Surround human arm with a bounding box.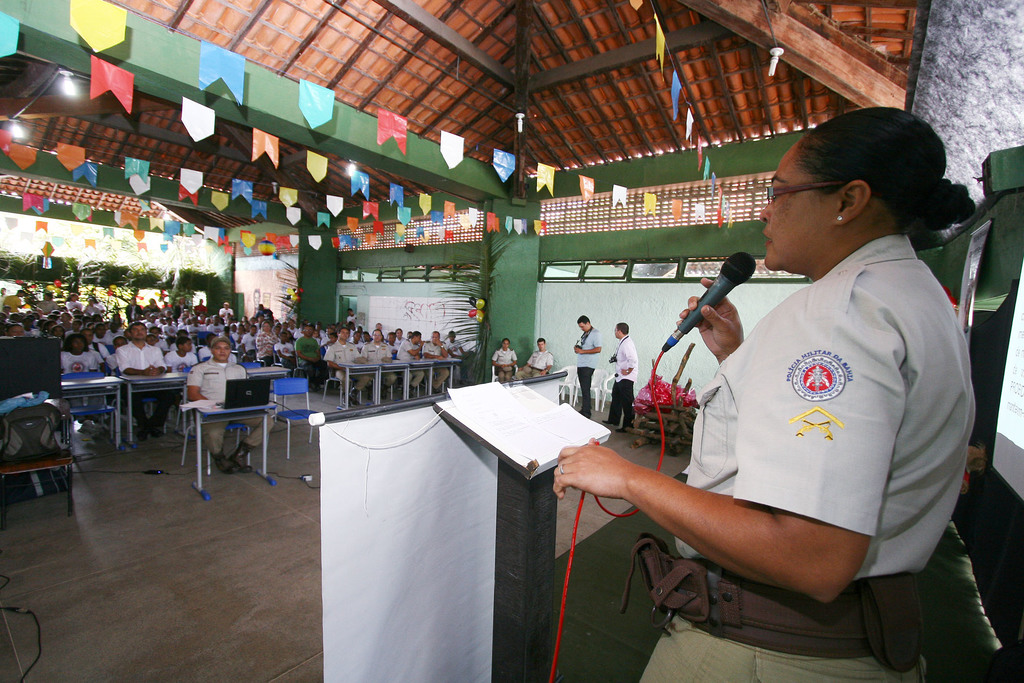
615,343,635,381.
